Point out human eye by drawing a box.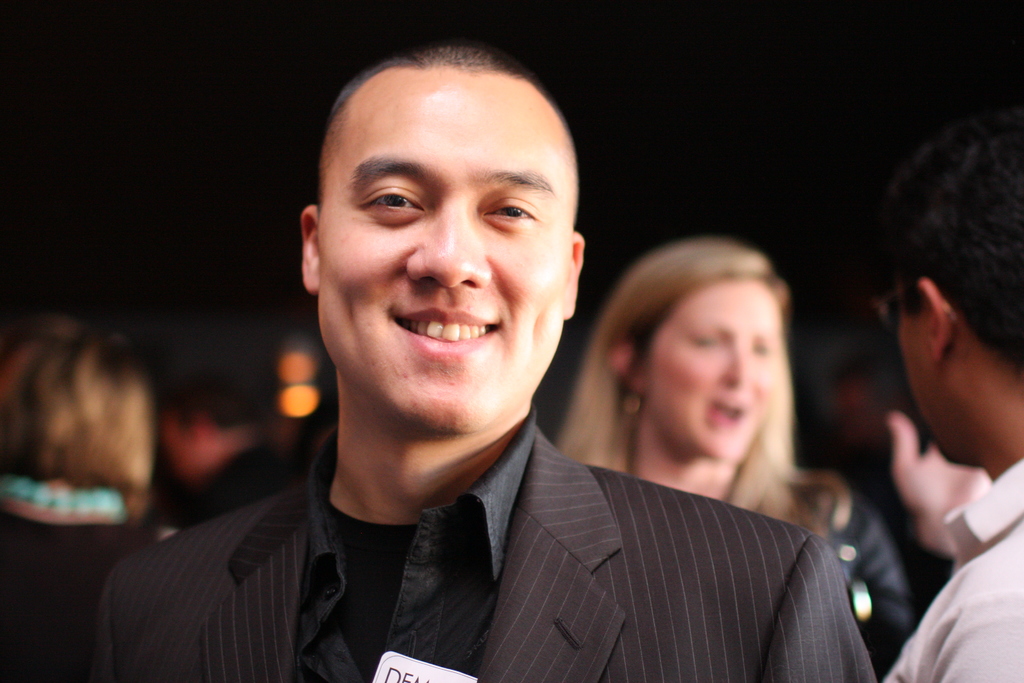
box(347, 166, 431, 231).
